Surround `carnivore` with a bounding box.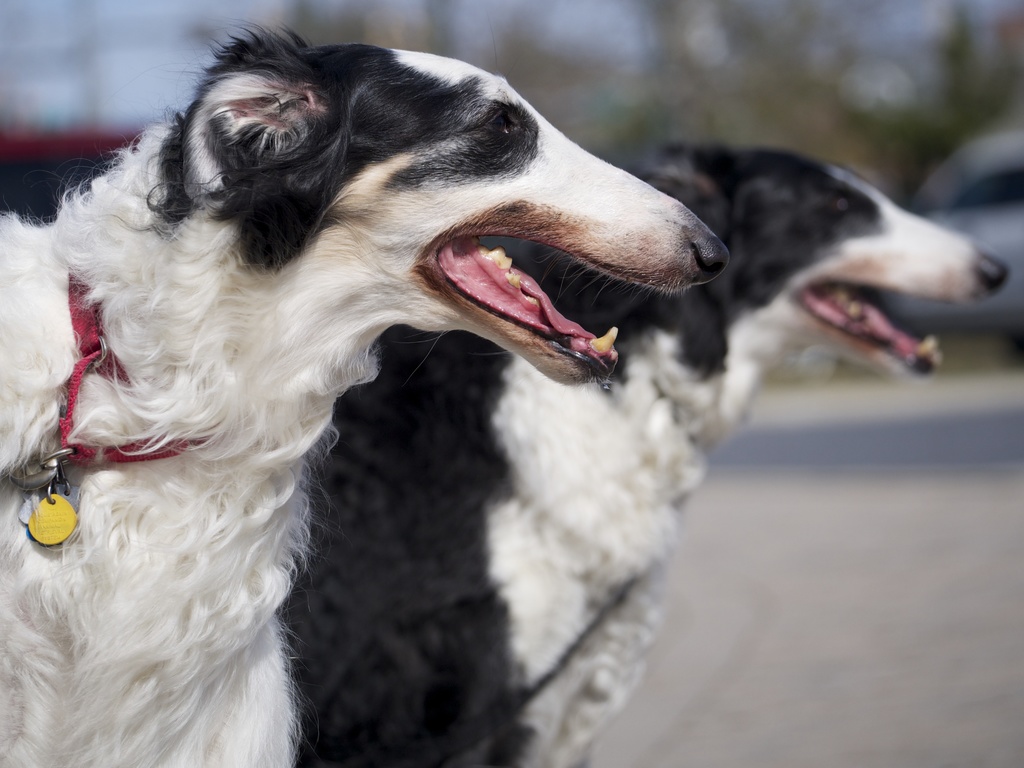
(0,19,723,767).
